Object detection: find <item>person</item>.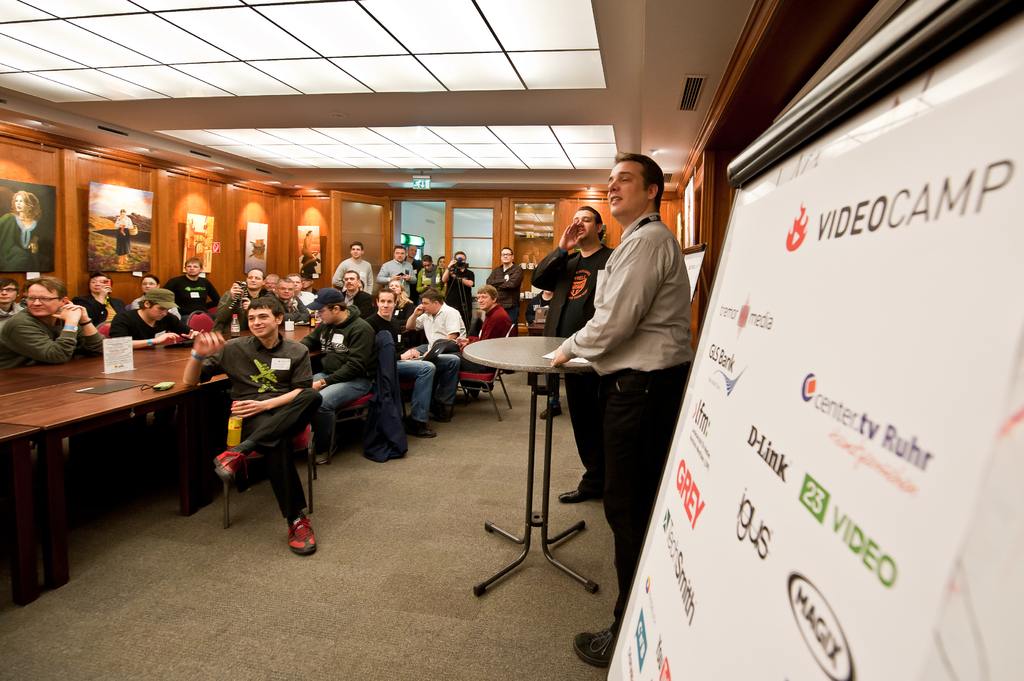
(0, 188, 49, 268).
